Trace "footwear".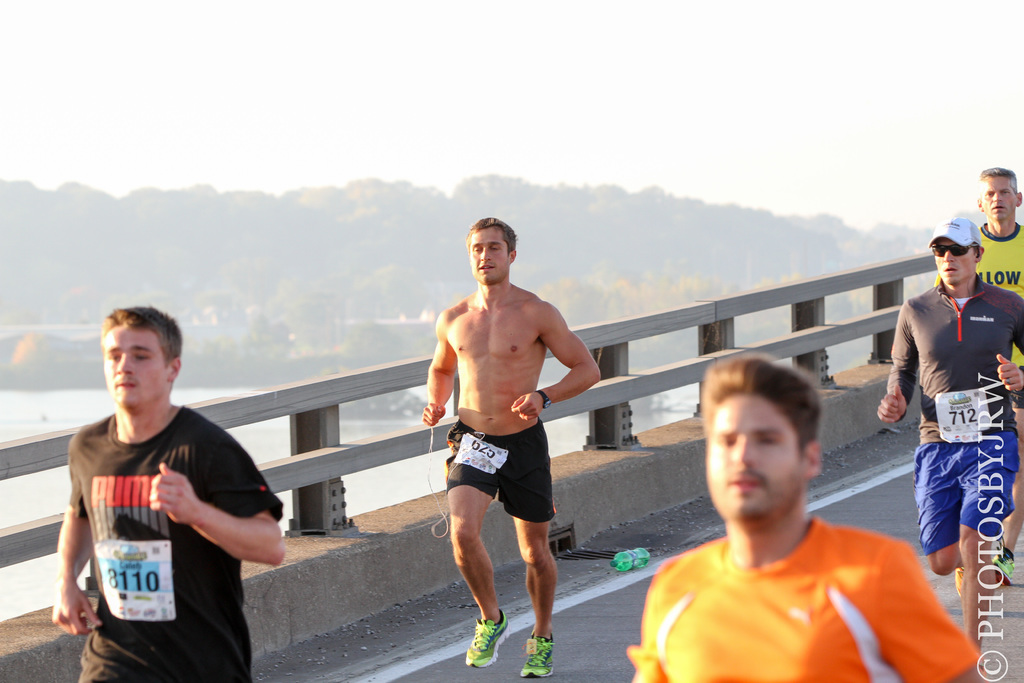
Traced to [465,611,512,665].
